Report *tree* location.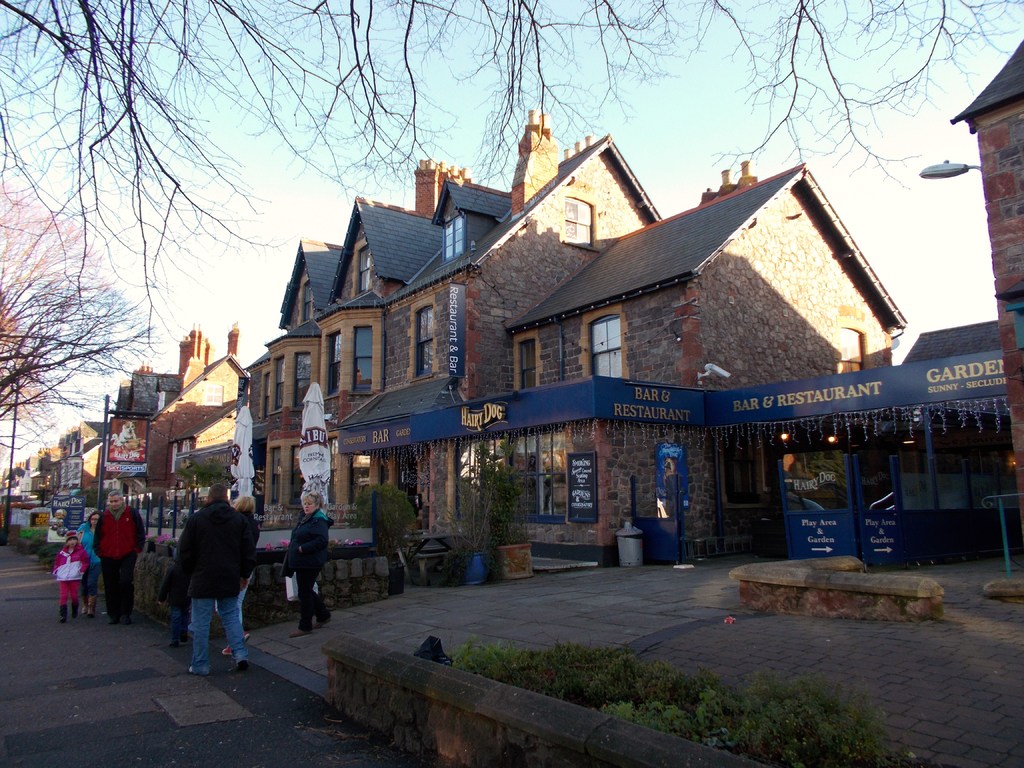
Report: 182/447/247/490.
